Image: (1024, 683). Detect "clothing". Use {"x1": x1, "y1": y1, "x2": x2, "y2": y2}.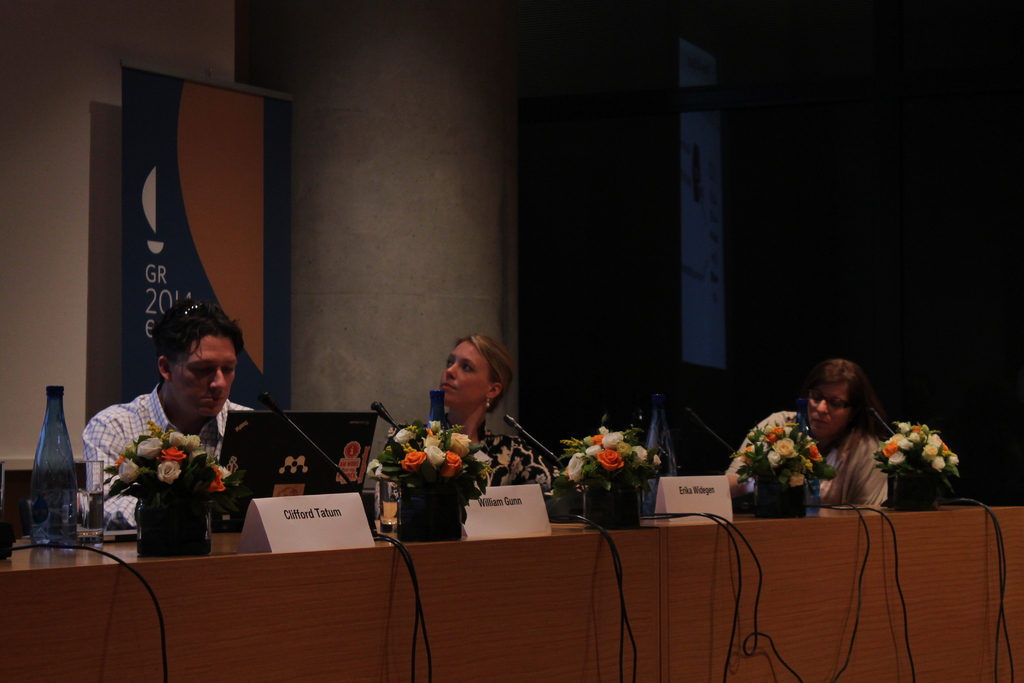
{"x1": 726, "y1": 413, "x2": 899, "y2": 506}.
